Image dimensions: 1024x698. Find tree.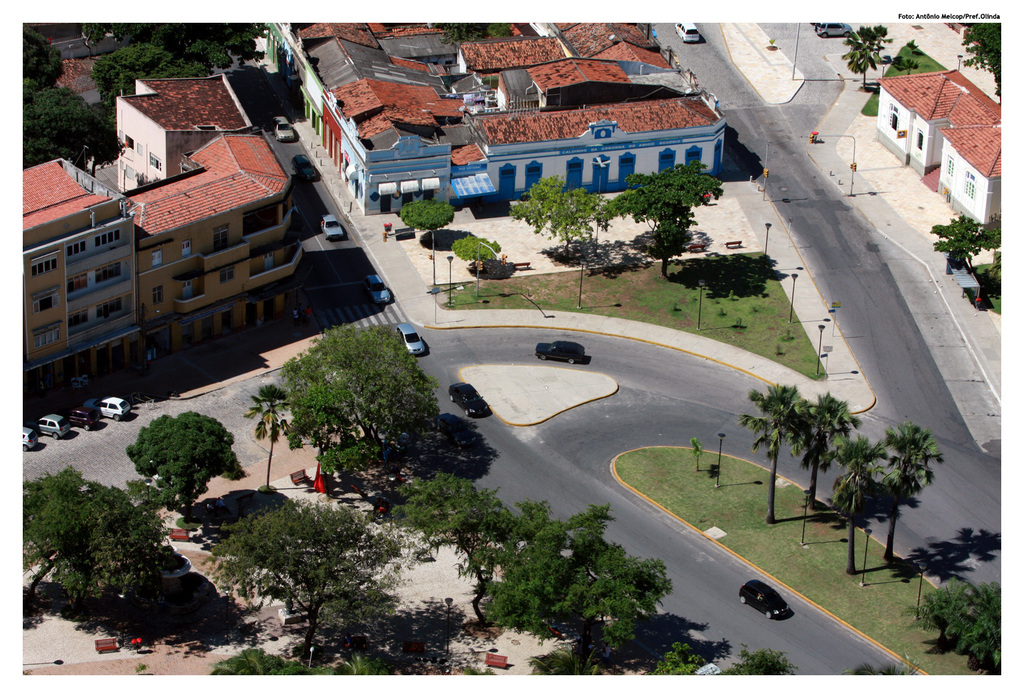
[left=794, top=397, right=861, bottom=504].
